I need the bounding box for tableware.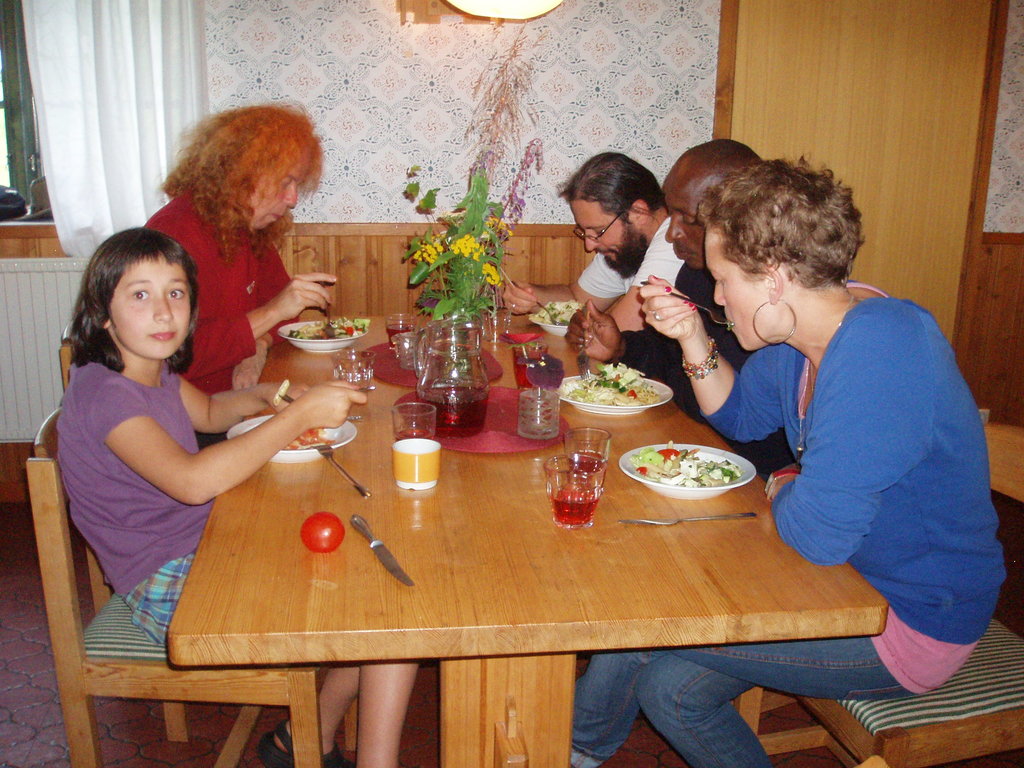
Here it is: [563, 426, 611, 498].
